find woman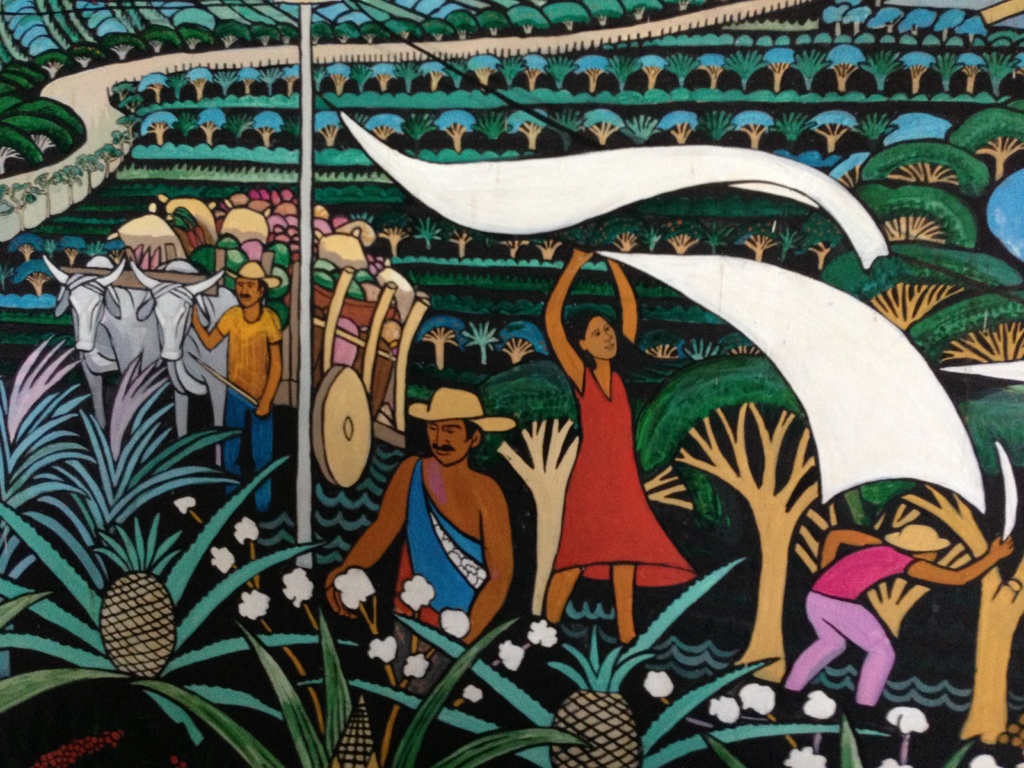
bbox(540, 269, 672, 617)
